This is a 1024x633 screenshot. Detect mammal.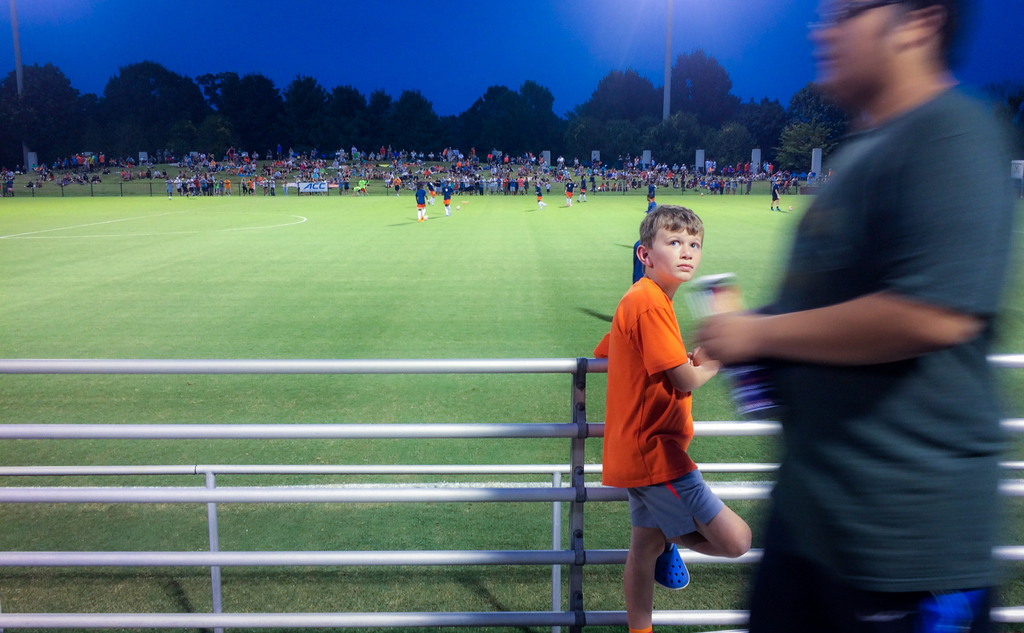
left=635, top=232, right=648, bottom=279.
